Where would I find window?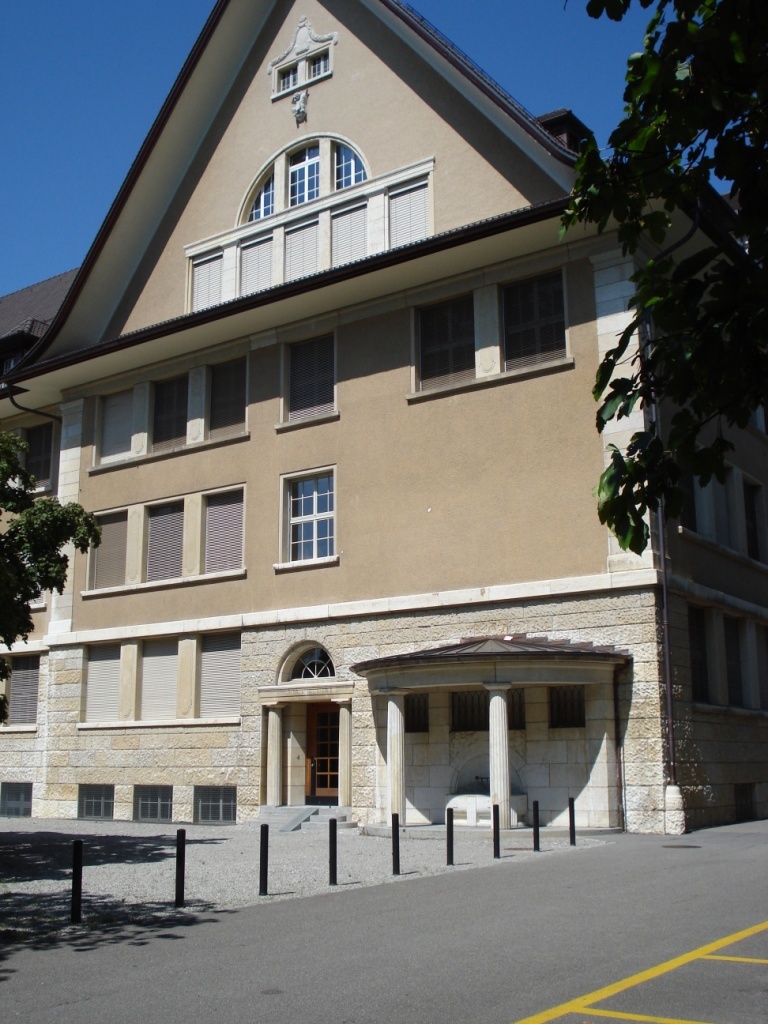
At 79:783:114:822.
